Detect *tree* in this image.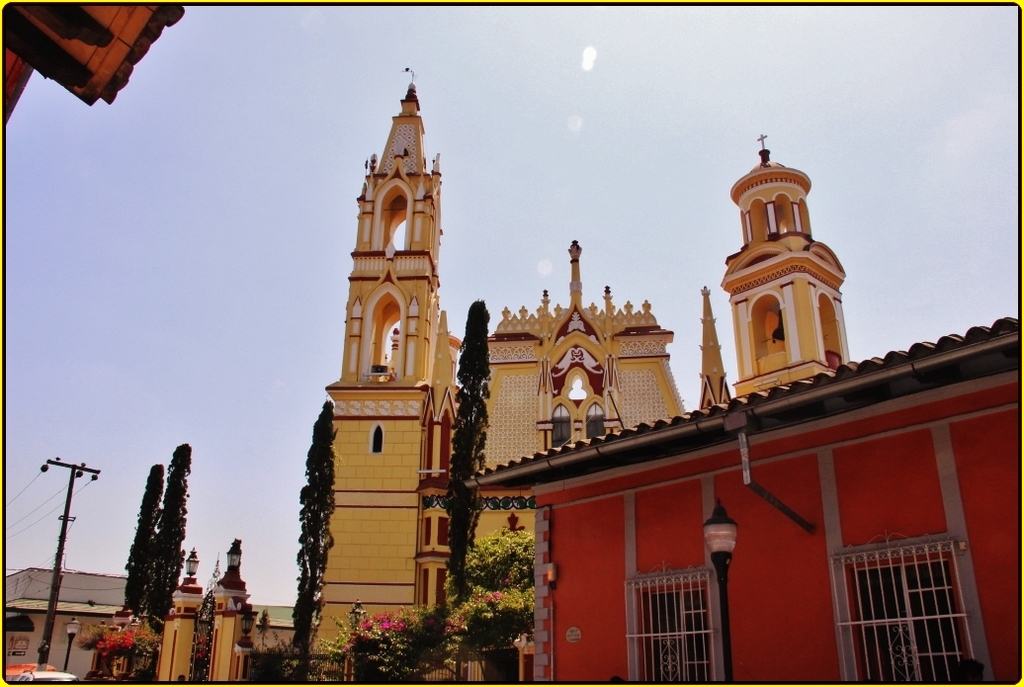
Detection: (left=120, top=460, right=174, bottom=612).
